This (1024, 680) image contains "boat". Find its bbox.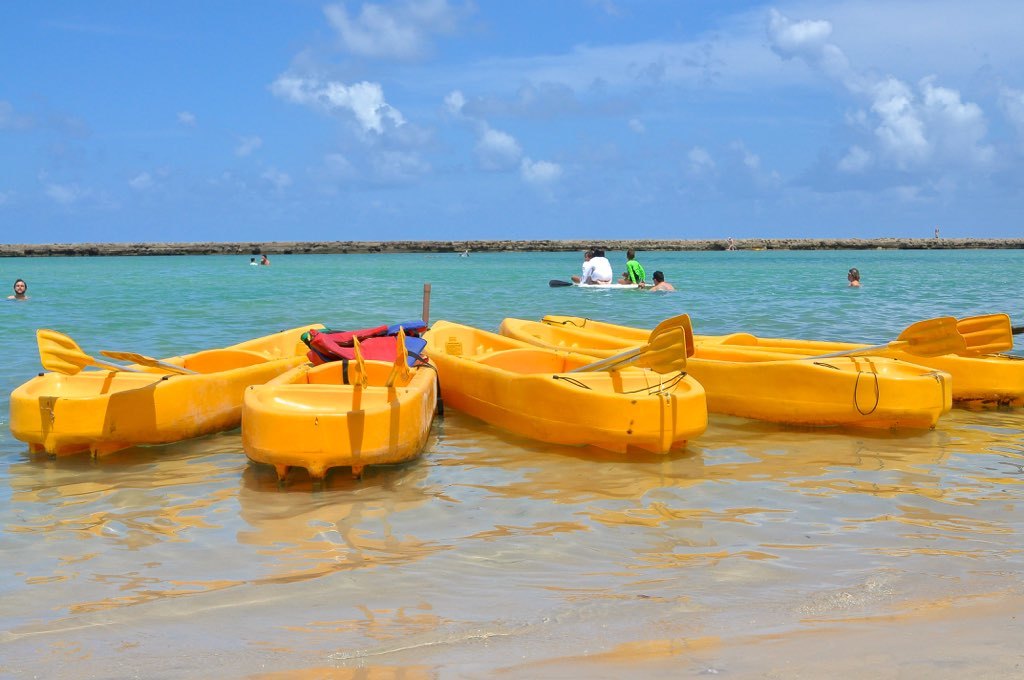
bbox(237, 324, 442, 498).
